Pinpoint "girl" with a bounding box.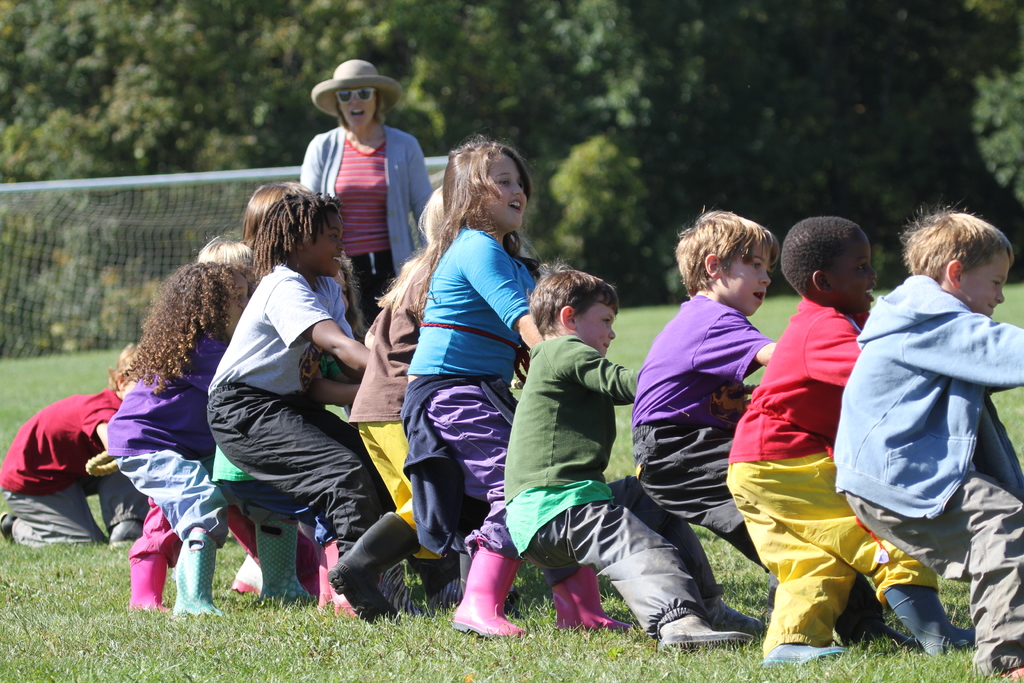
[left=398, top=138, right=542, bottom=636].
